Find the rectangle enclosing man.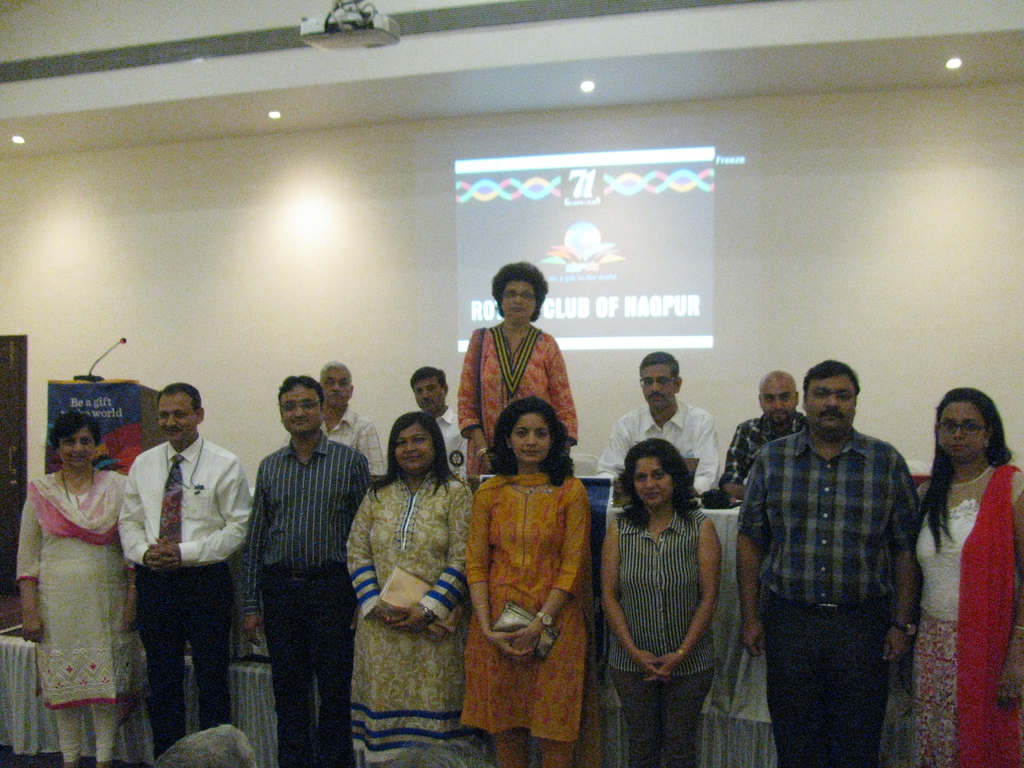
x1=316 y1=353 x2=390 y2=490.
